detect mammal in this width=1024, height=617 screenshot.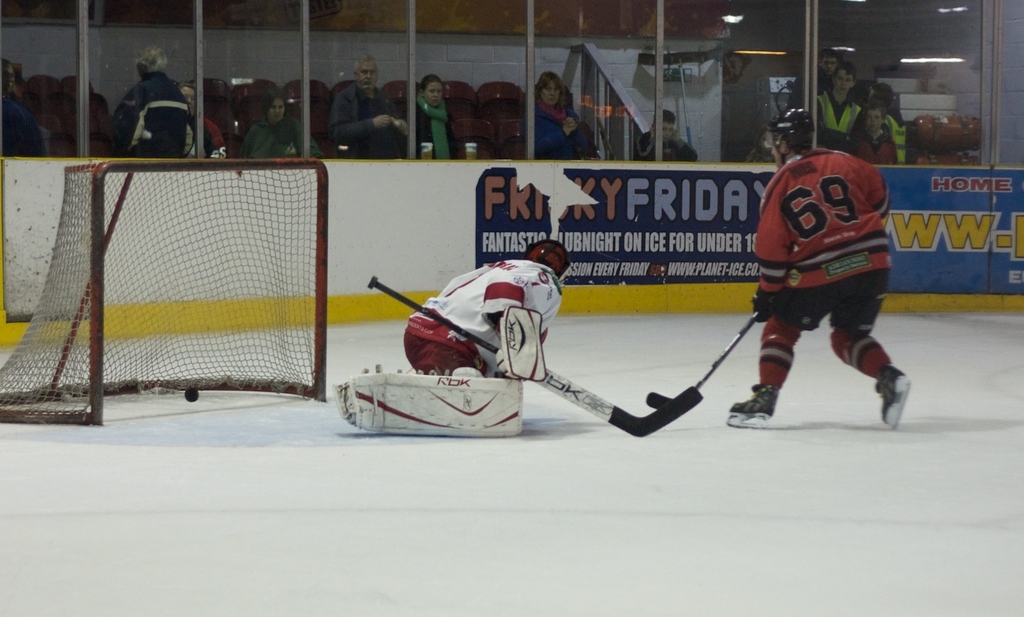
Detection: <box>173,82,227,157</box>.
